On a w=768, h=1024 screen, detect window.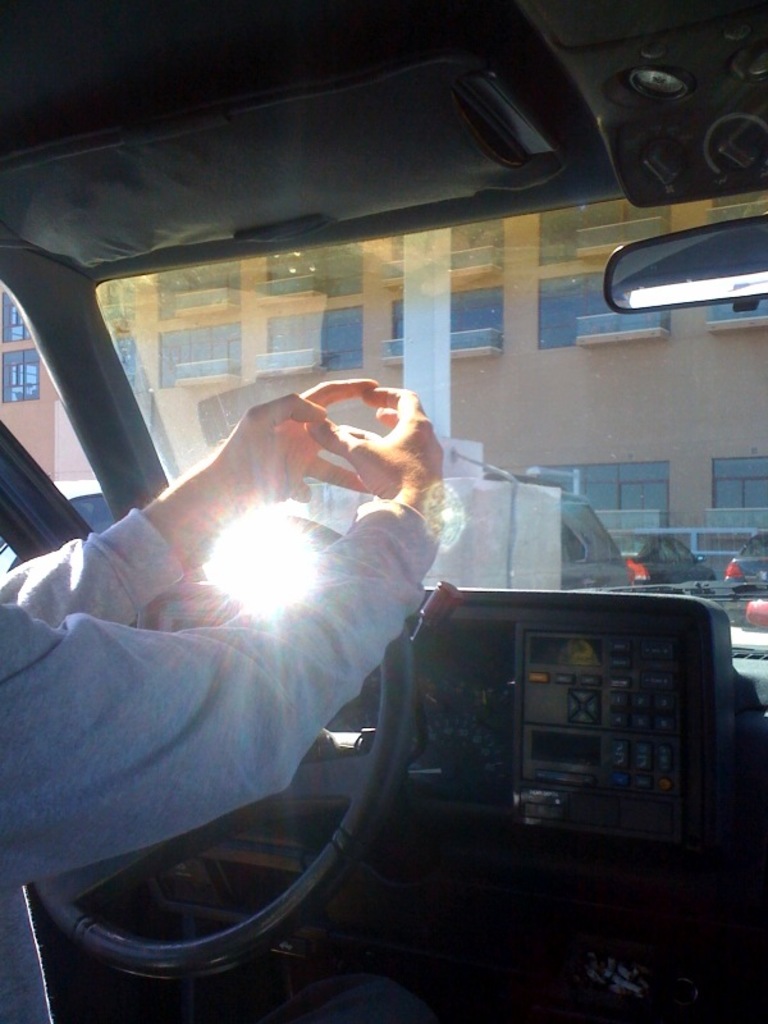
535,453,673,549.
